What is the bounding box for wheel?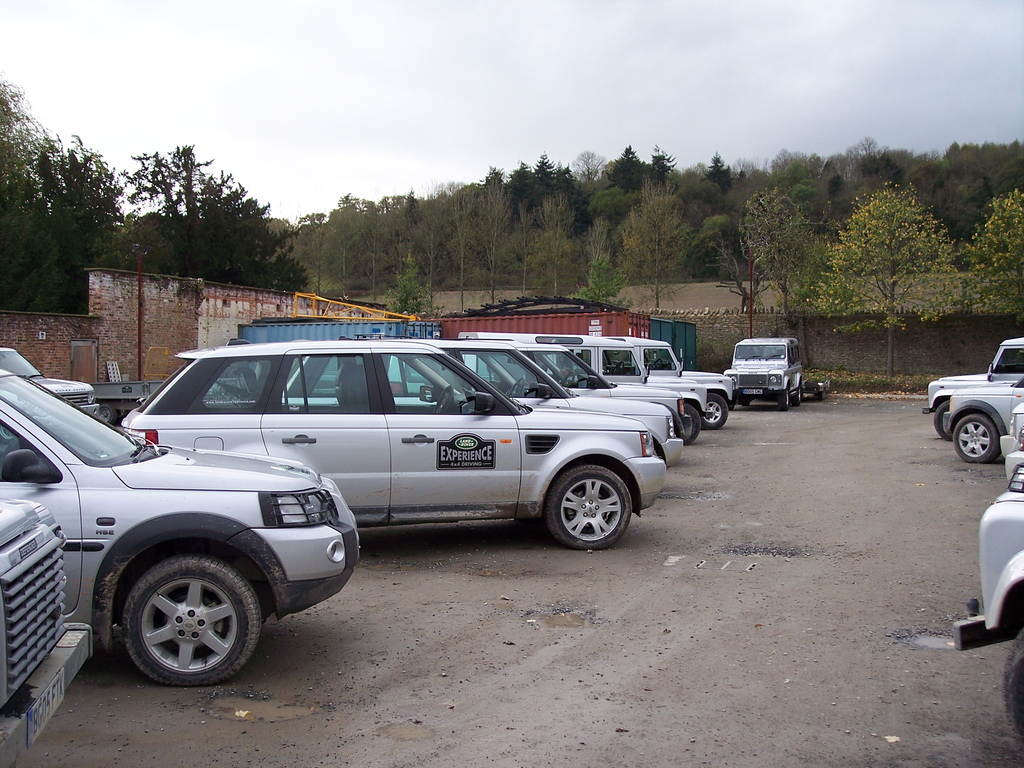
[left=685, top=407, right=699, bottom=444].
